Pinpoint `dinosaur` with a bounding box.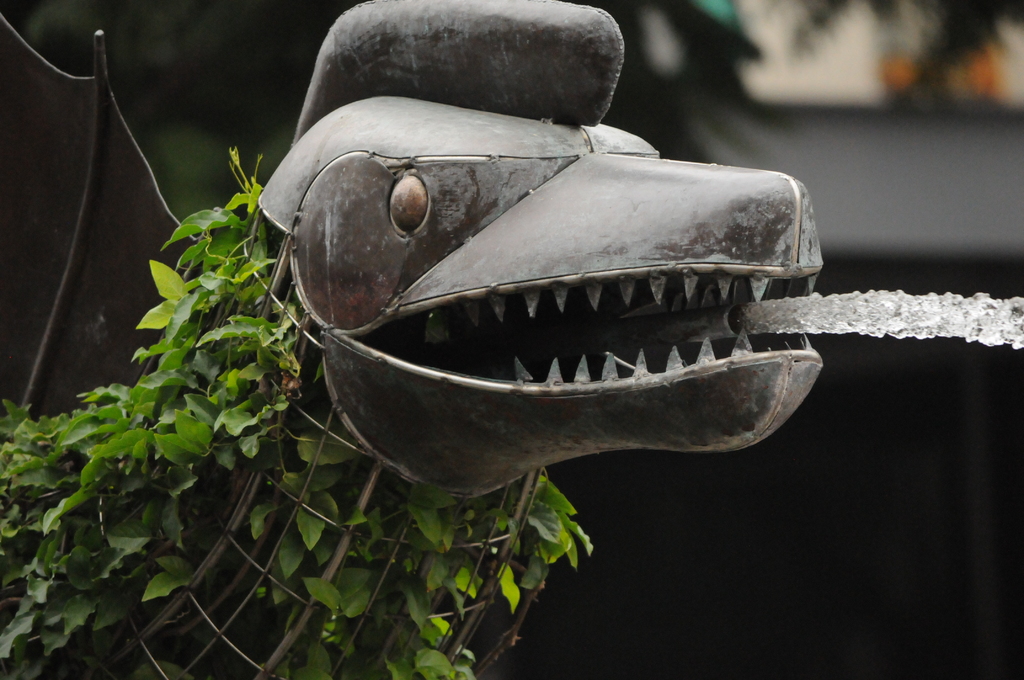
detection(76, 0, 829, 679).
